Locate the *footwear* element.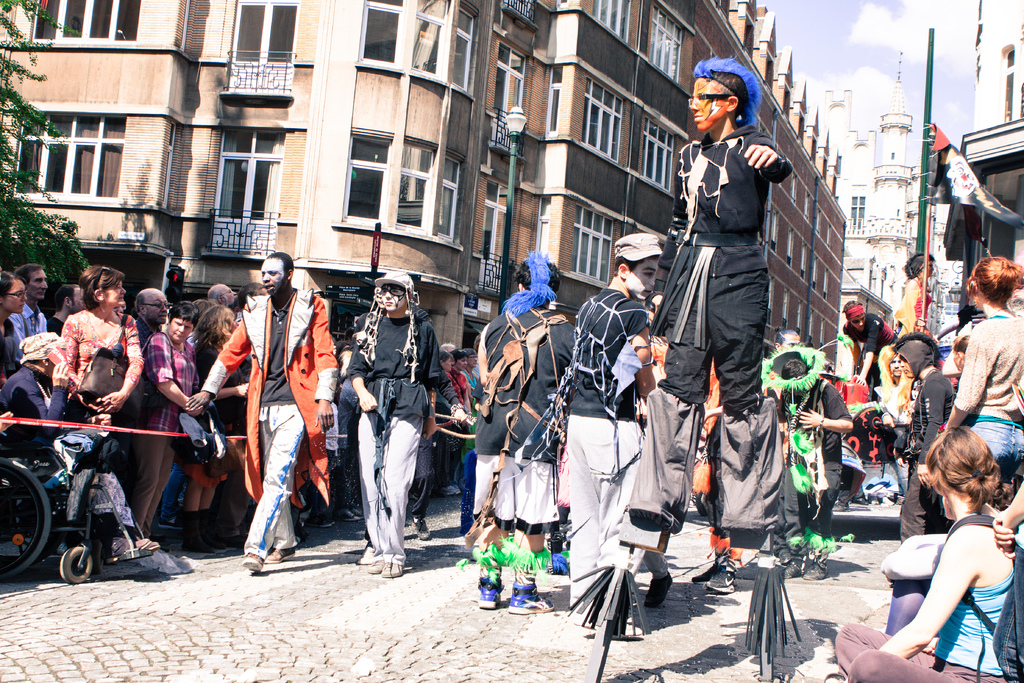
Element bbox: Rect(505, 582, 551, 617).
